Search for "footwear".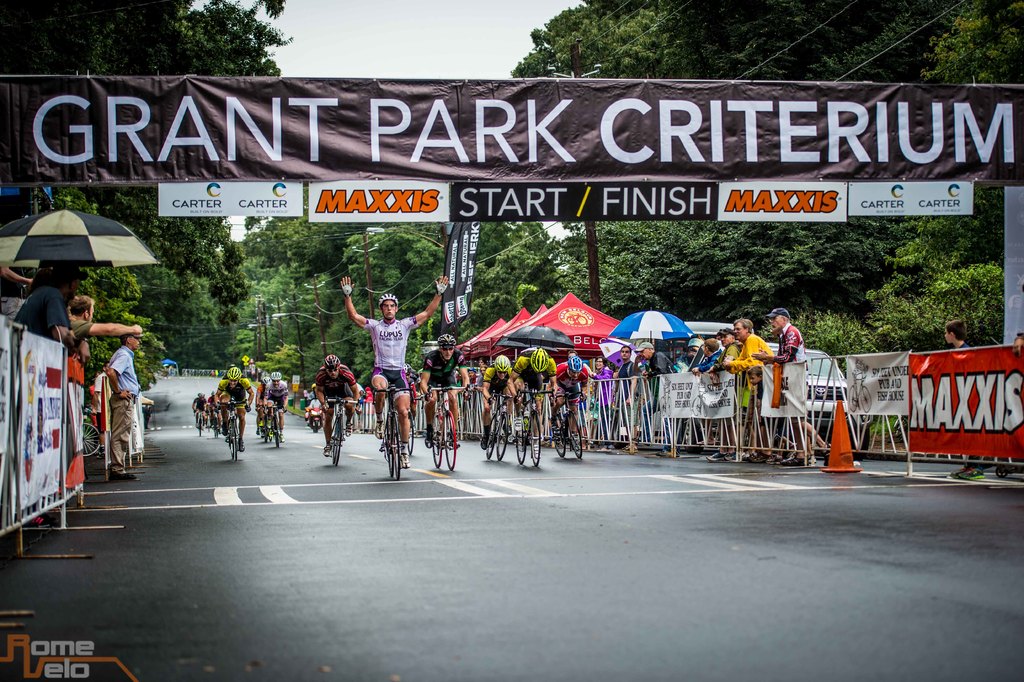
Found at detection(228, 433, 244, 450).
